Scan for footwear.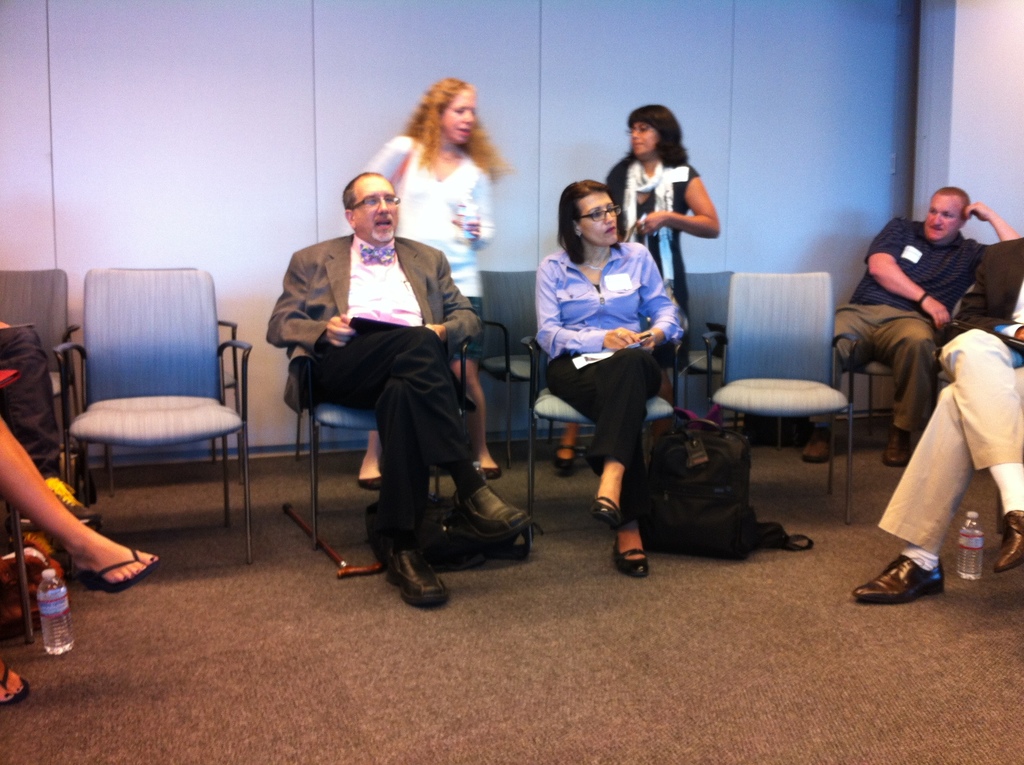
Scan result: region(360, 476, 385, 488).
